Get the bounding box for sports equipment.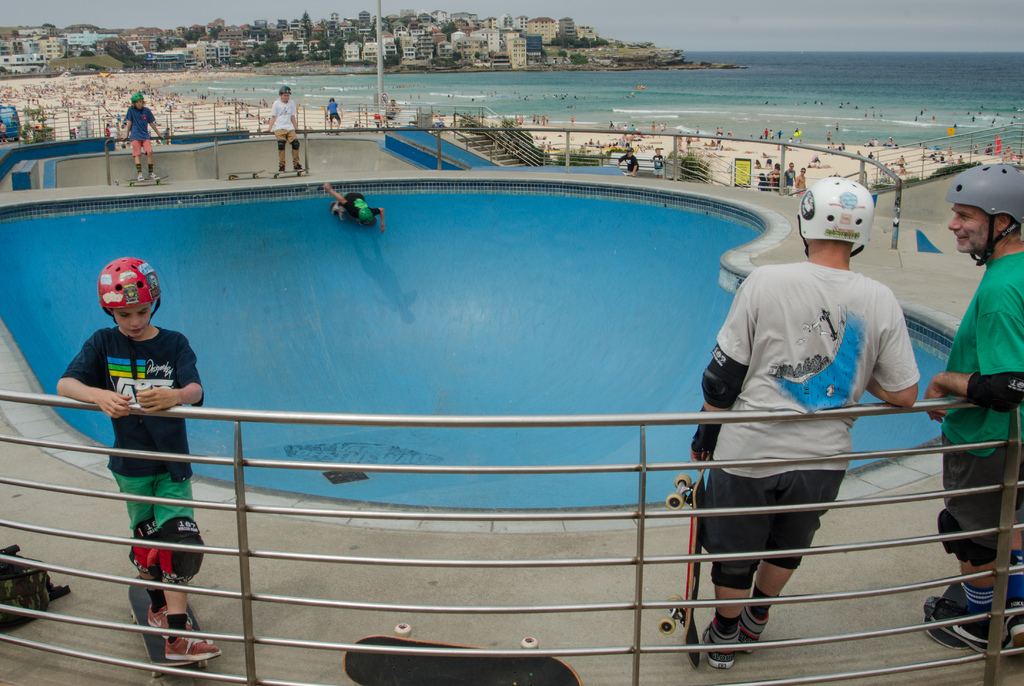
bbox=[129, 90, 145, 109].
